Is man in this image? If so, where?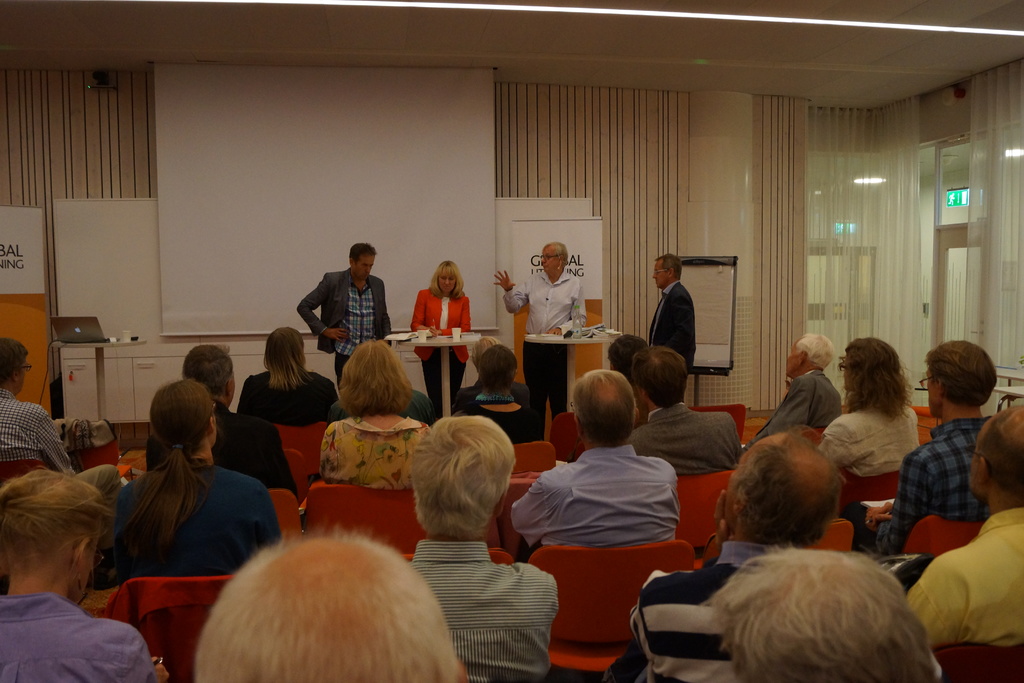
Yes, at [627, 342, 740, 481].
